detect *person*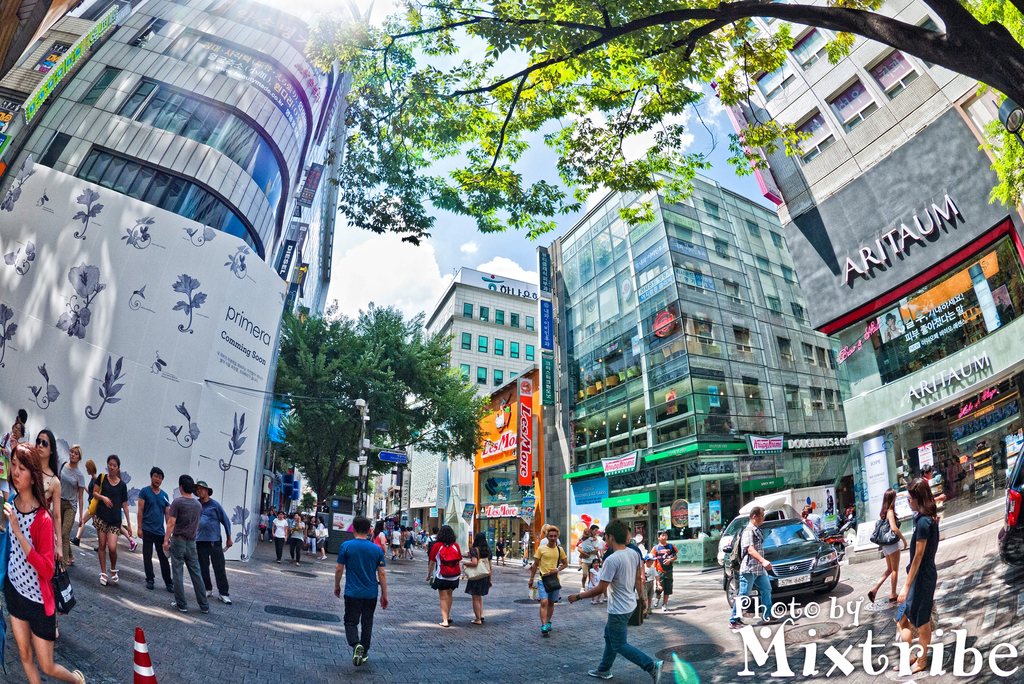
588, 558, 602, 607
